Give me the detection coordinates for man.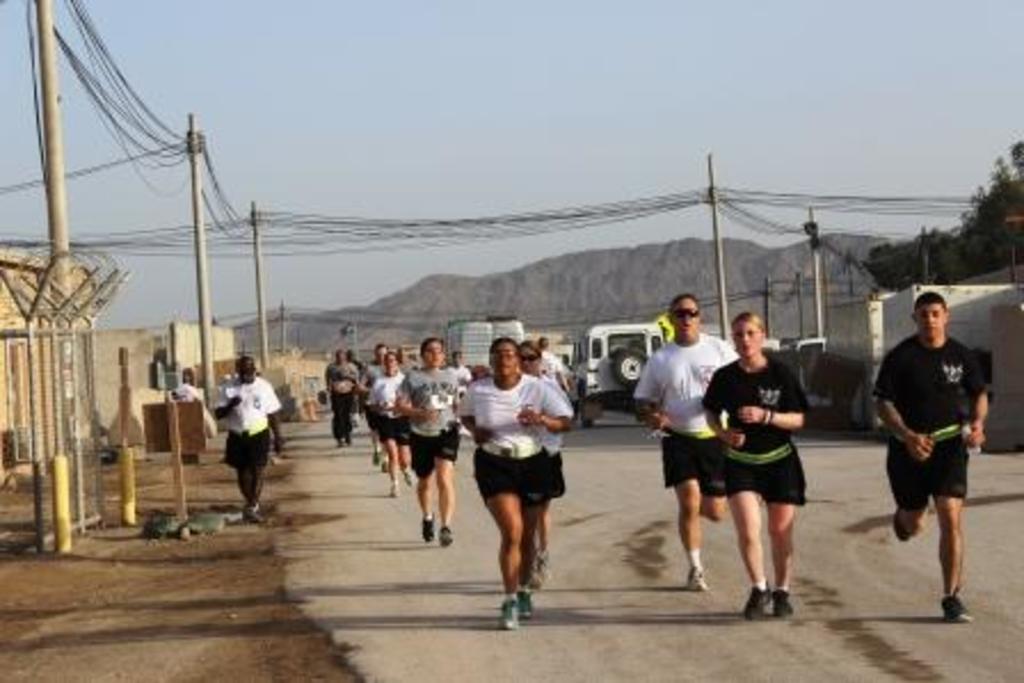
bbox(878, 290, 992, 619).
